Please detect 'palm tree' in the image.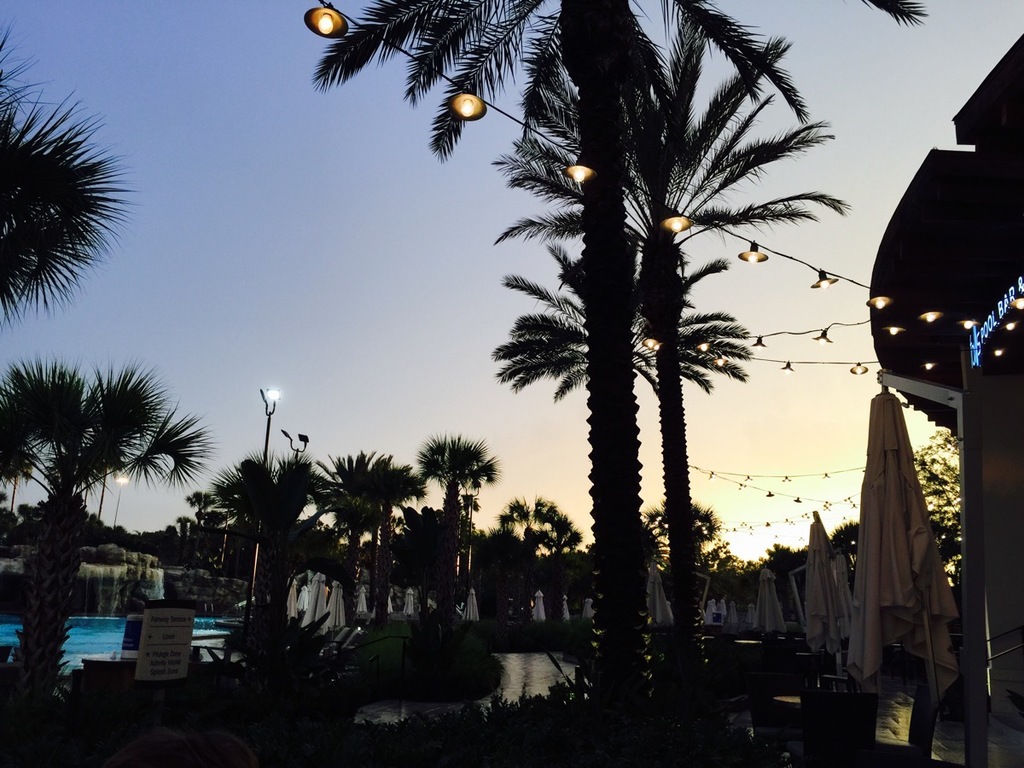
303, 445, 433, 660.
